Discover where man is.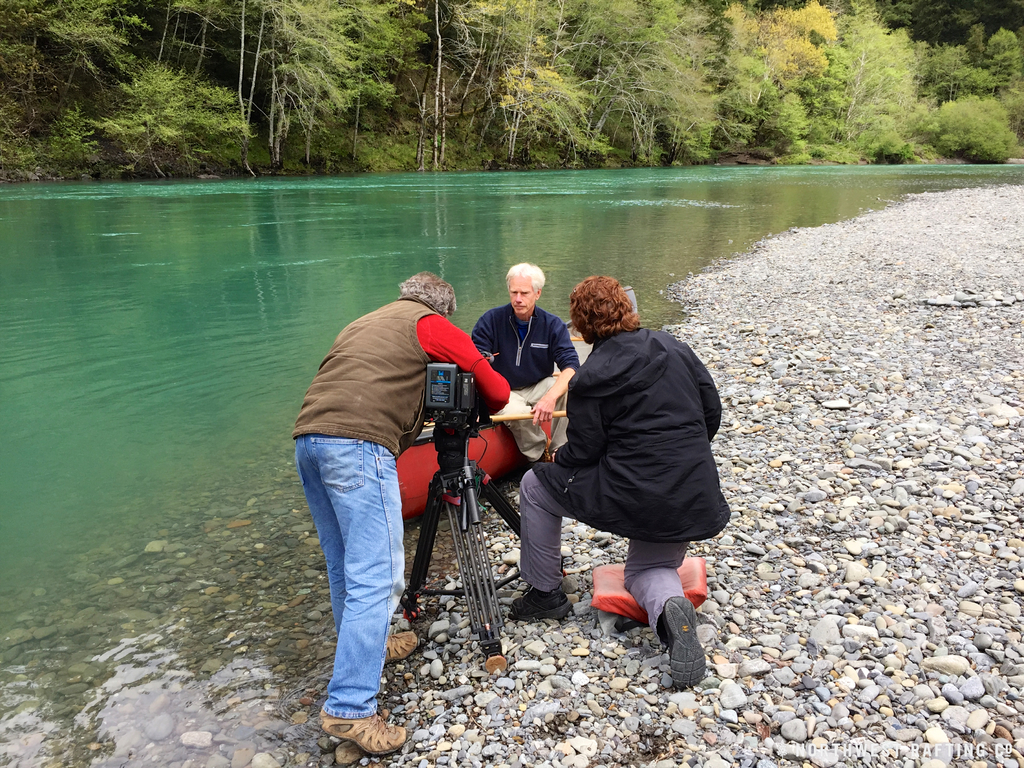
Discovered at box=[512, 275, 737, 689].
